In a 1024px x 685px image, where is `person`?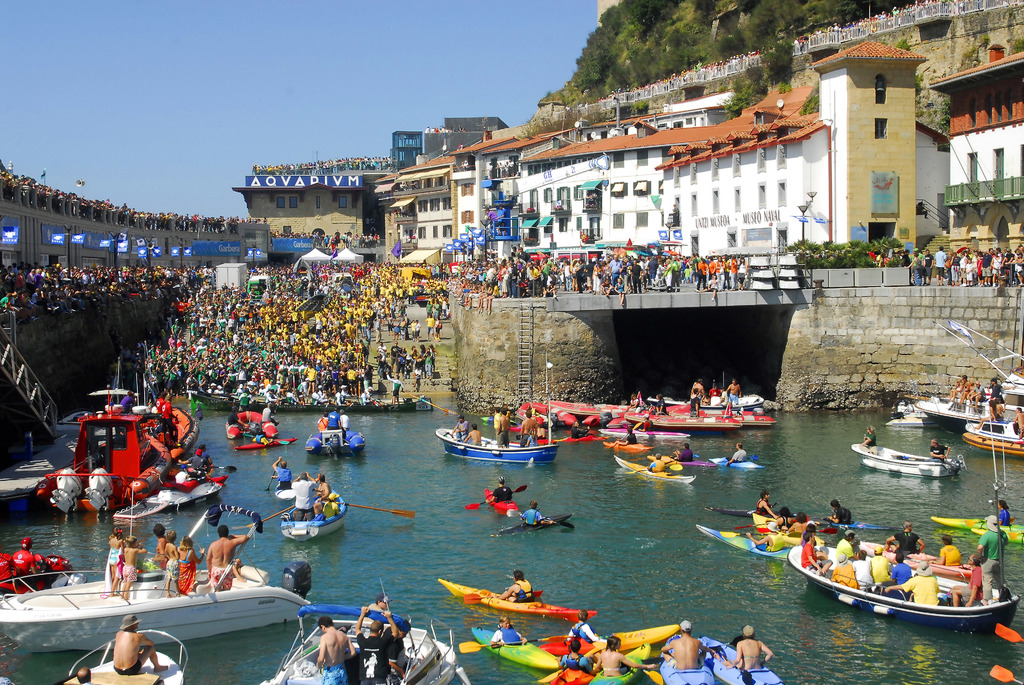
<box>176,539,201,604</box>.
